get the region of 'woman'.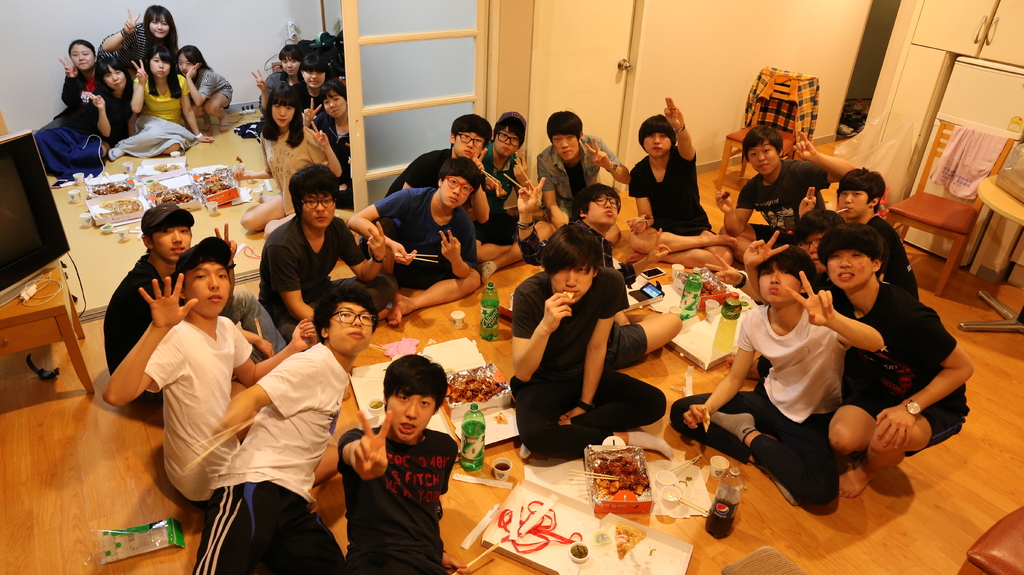
<region>107, 47, 217, 161</region>.
